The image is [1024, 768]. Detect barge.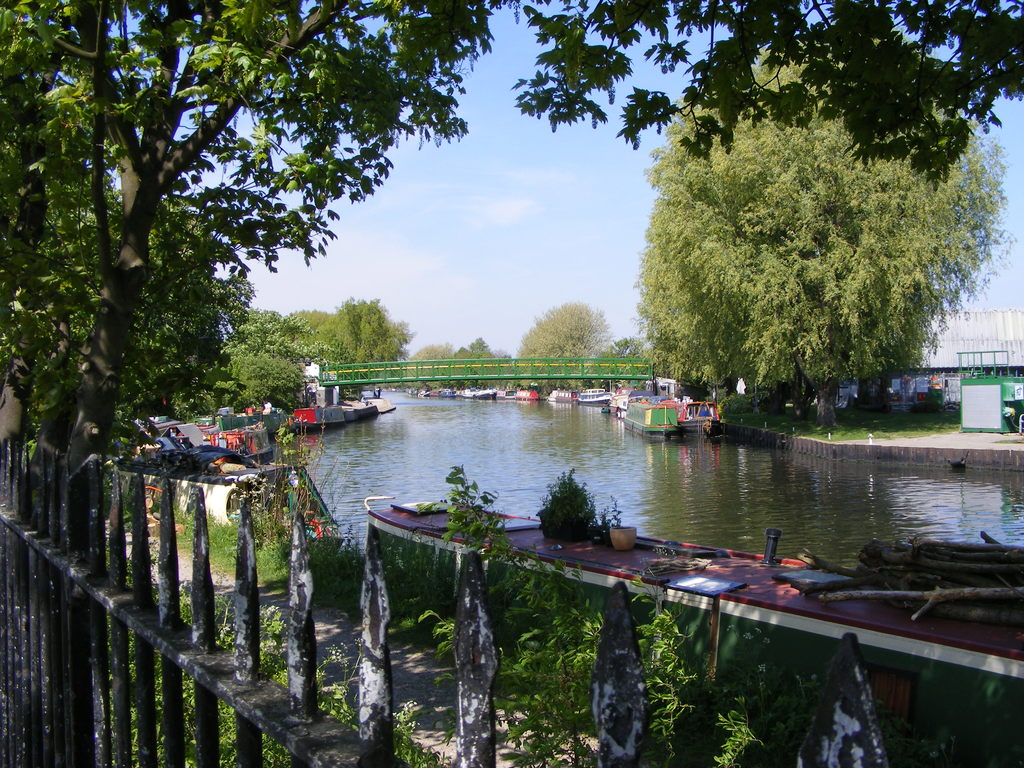
Detection: box(515, 388, 537, 399).
